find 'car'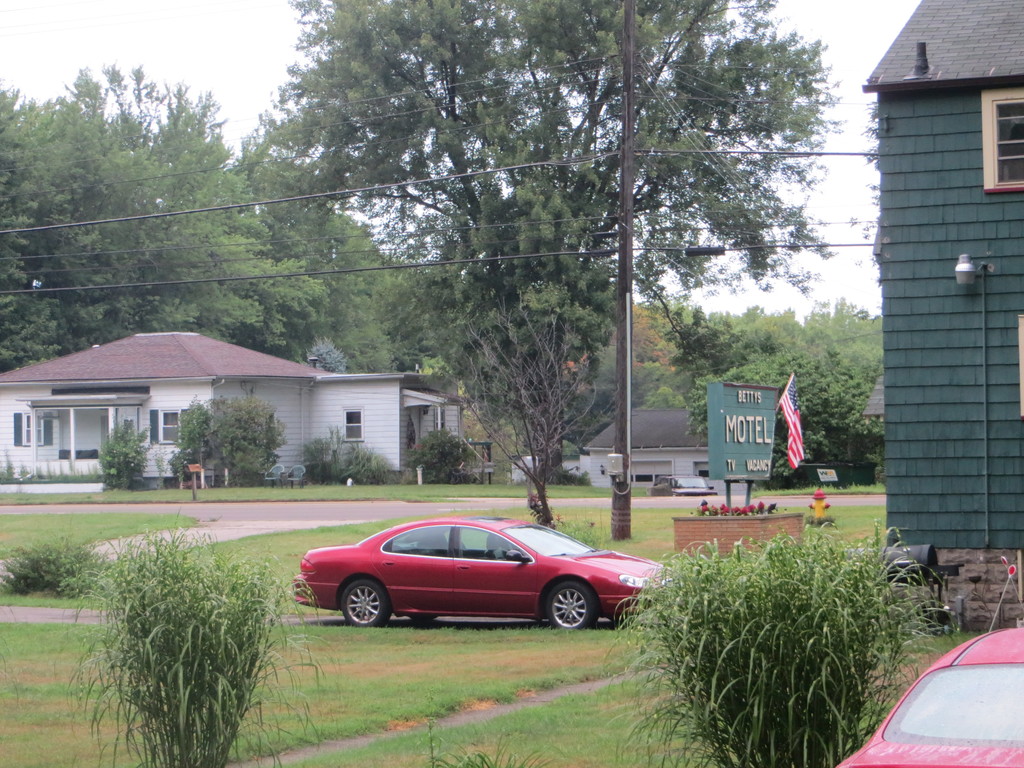
rect(655, 472, 712, 499)
